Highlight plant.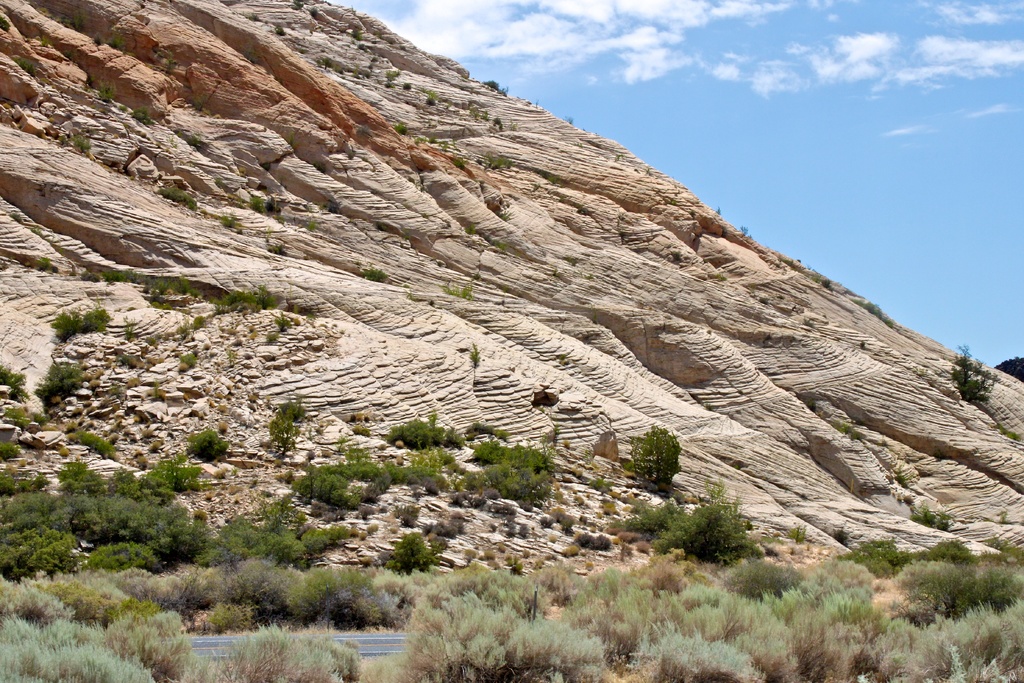
Highlighted region: x1=332 y1=56 x2=342 y2=71.
